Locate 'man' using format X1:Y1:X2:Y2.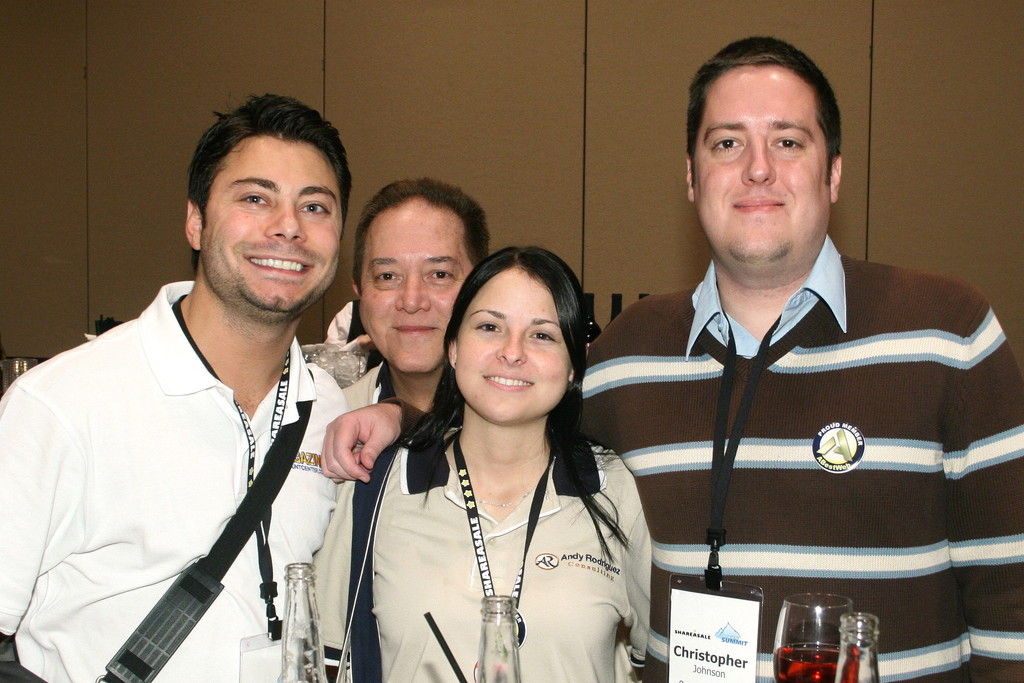
18:92:385:682.
